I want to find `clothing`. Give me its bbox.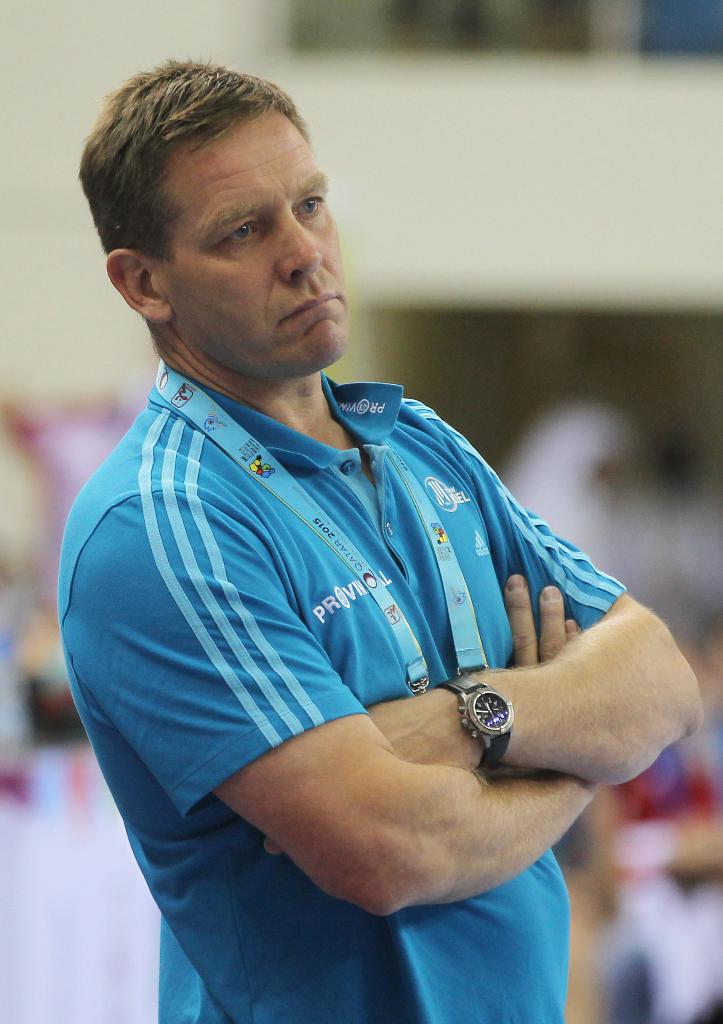
{"x1": 54, "y1": 243, "x2": 658, "y2": 974}.
